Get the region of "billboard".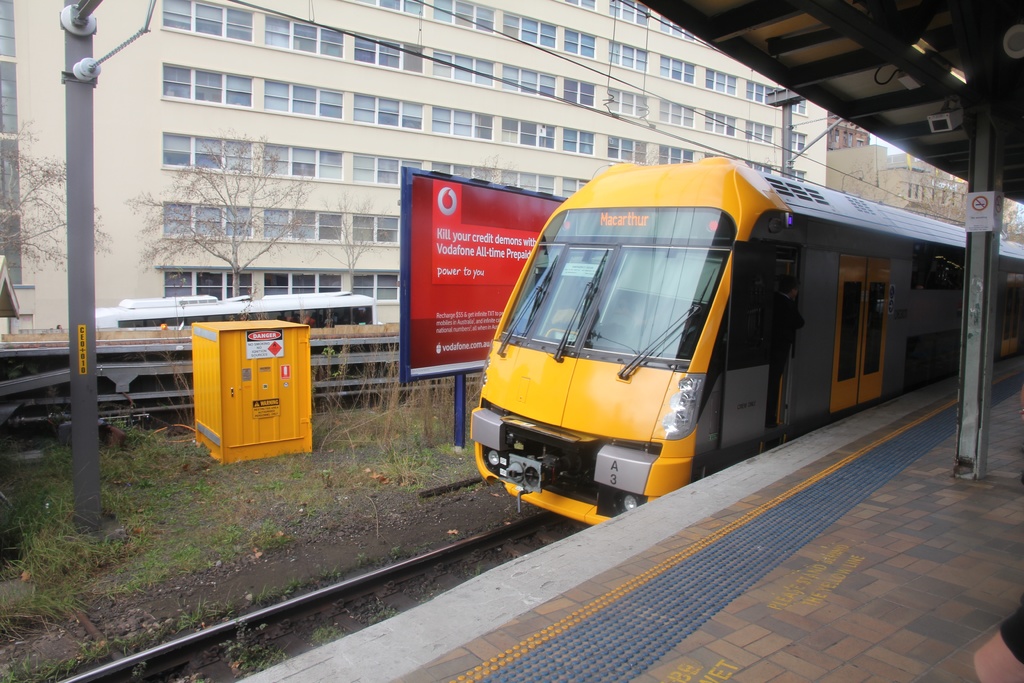
(396,164,568,381).
